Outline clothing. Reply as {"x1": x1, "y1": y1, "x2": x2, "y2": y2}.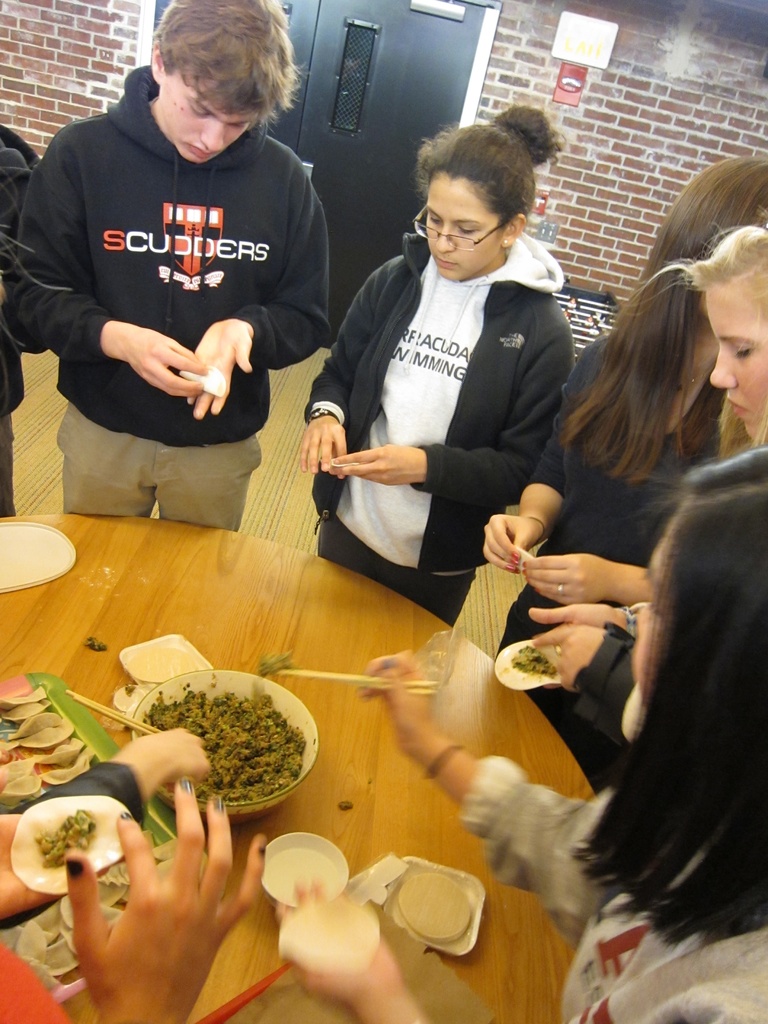
{"x1": 451, "y1": 759, "x2": 766, "y2": 1023}.
